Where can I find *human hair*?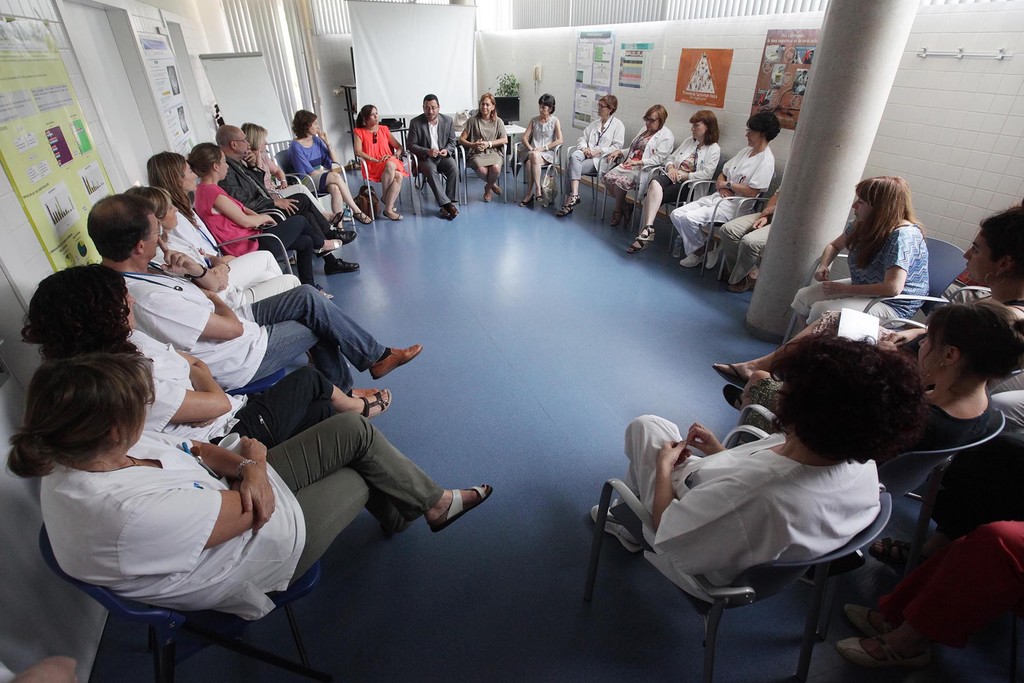
You can find it at <box>186,139,220,177</box>.
